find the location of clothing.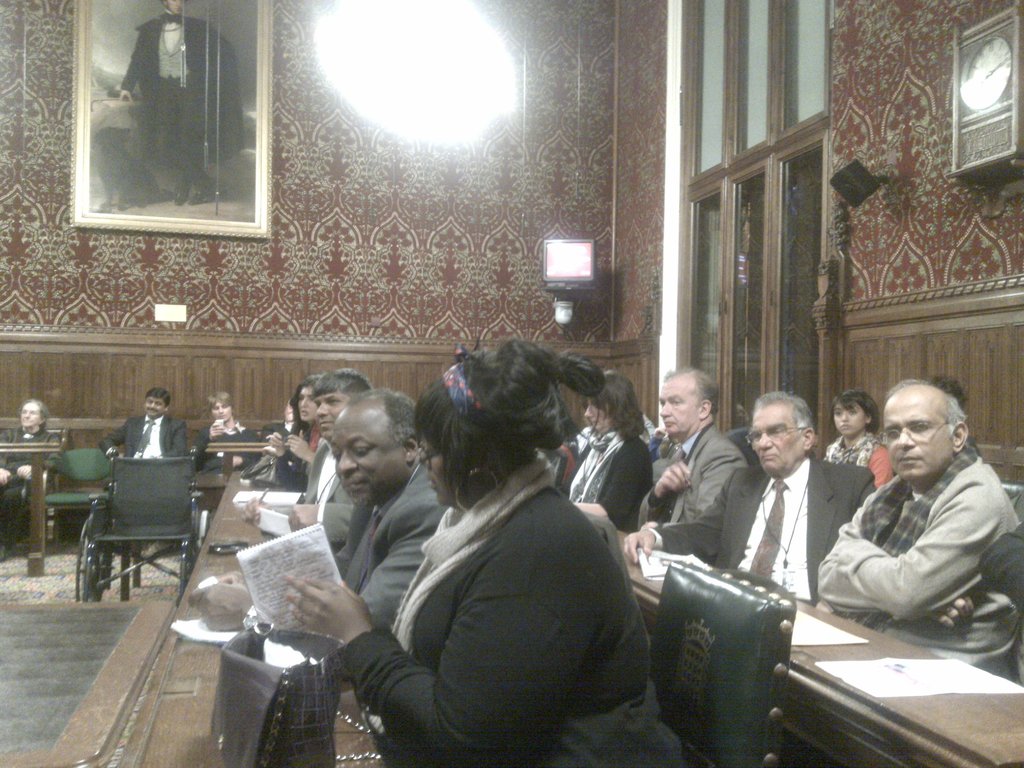
Location: [93, 417, 191, 460].
